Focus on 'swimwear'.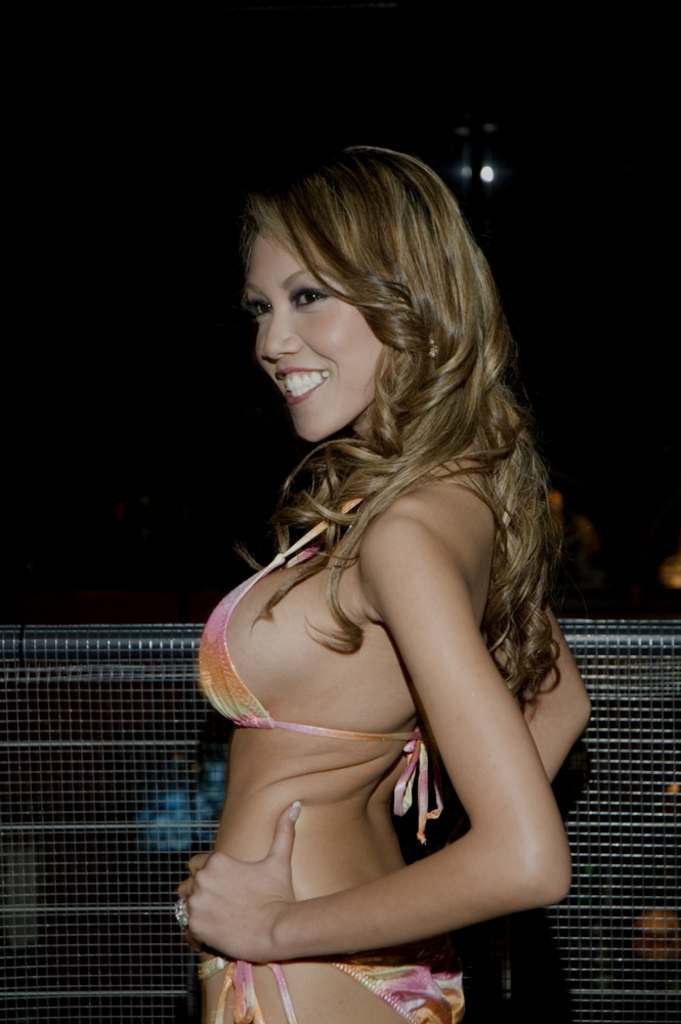
Focused at locate(197, 943, 470, 1023).
